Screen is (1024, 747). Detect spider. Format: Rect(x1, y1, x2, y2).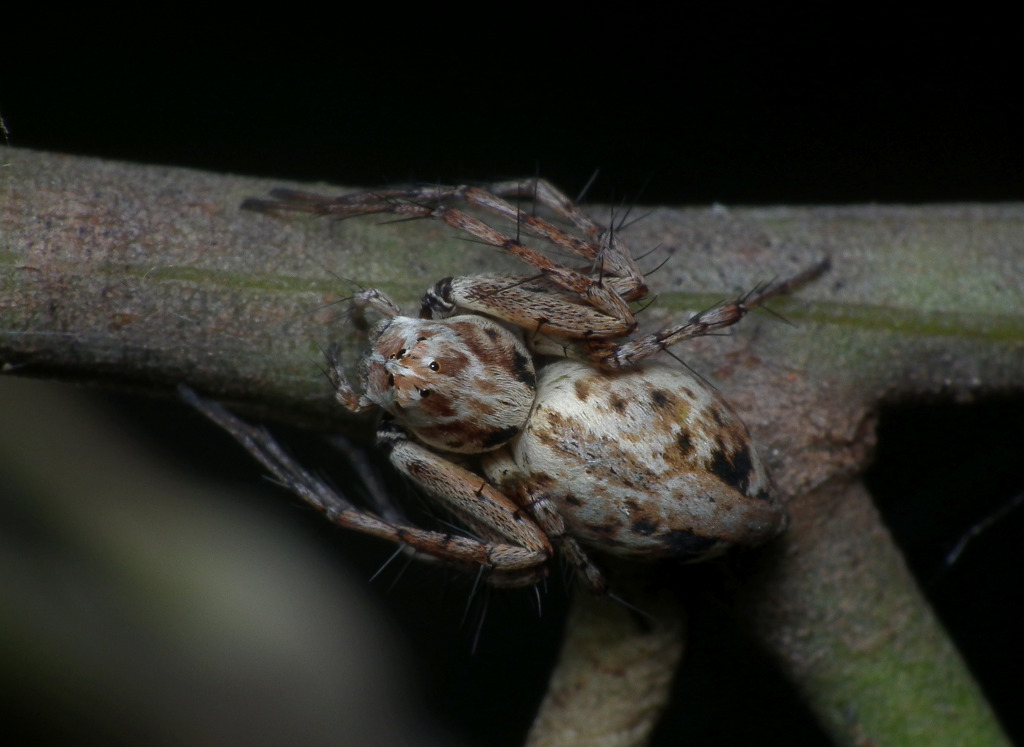
Rect(186, 173, 828, 635).
